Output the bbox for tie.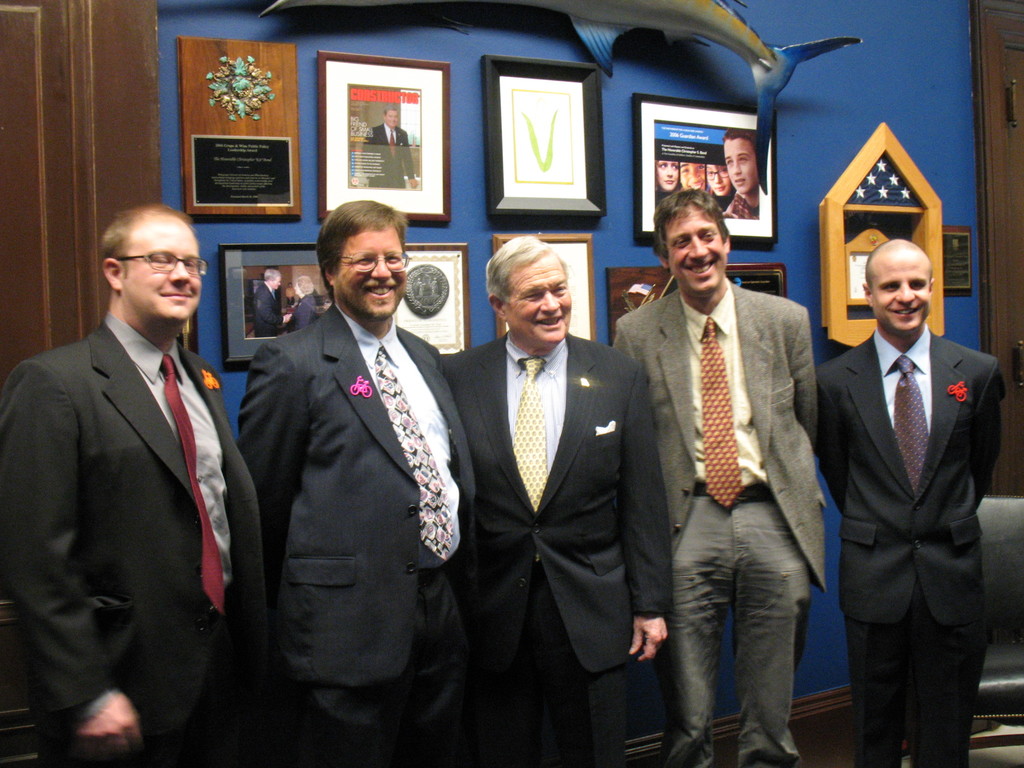
box(698, 317, 746, 518).
